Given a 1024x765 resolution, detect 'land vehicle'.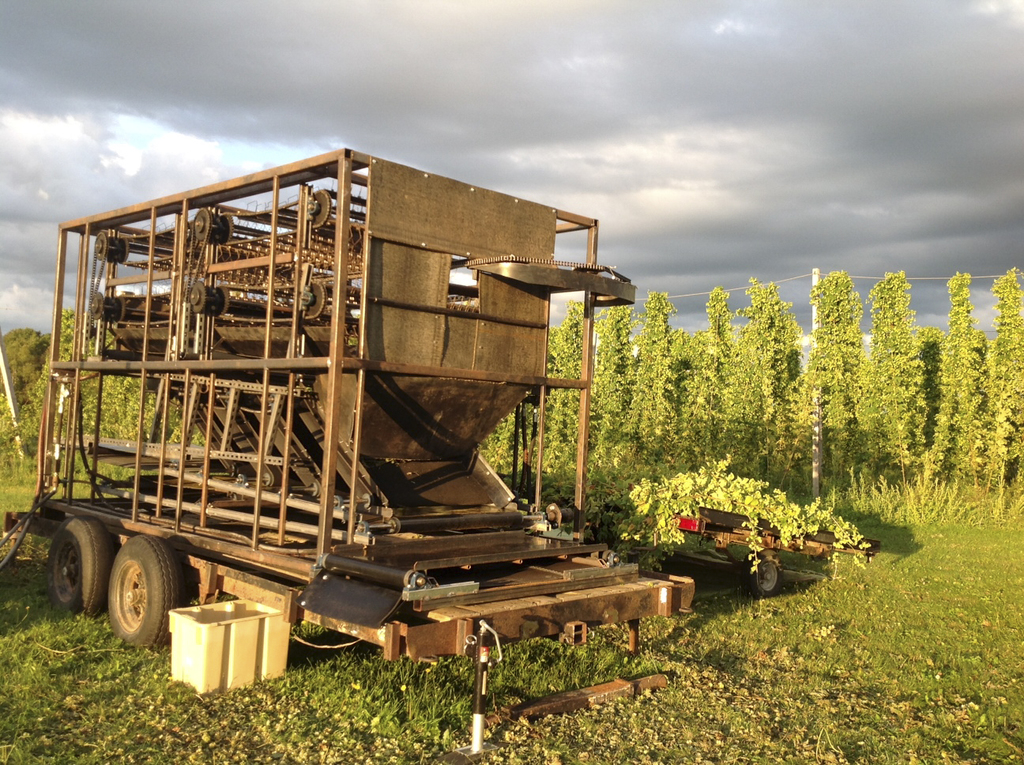
select_region(0, 510, 701, 650).
